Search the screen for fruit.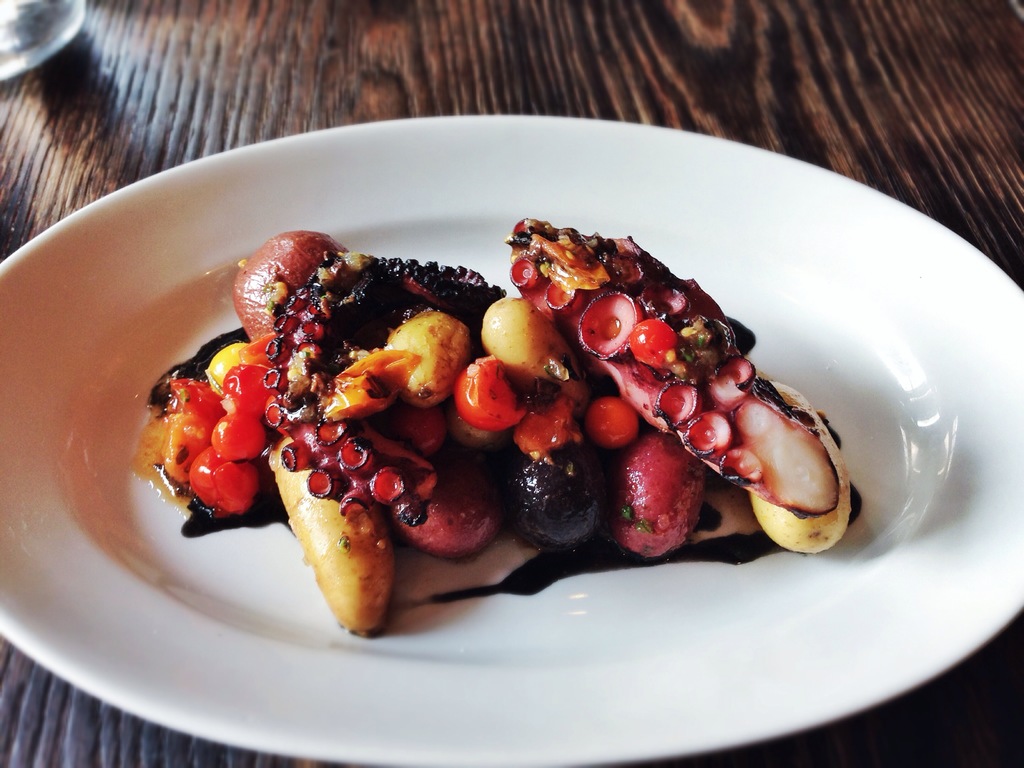
Found at {"left": 605, "top": 442, "right": 706, "bottom": 562}.
